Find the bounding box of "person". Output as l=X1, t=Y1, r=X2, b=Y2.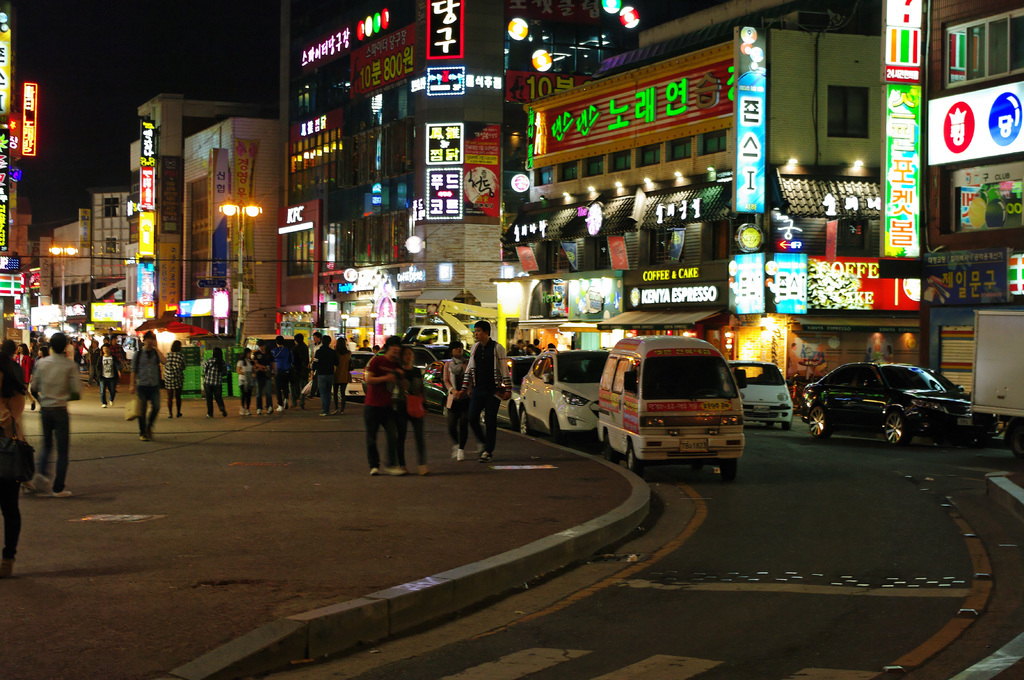
l=330, t=335, r=357, b=411.
